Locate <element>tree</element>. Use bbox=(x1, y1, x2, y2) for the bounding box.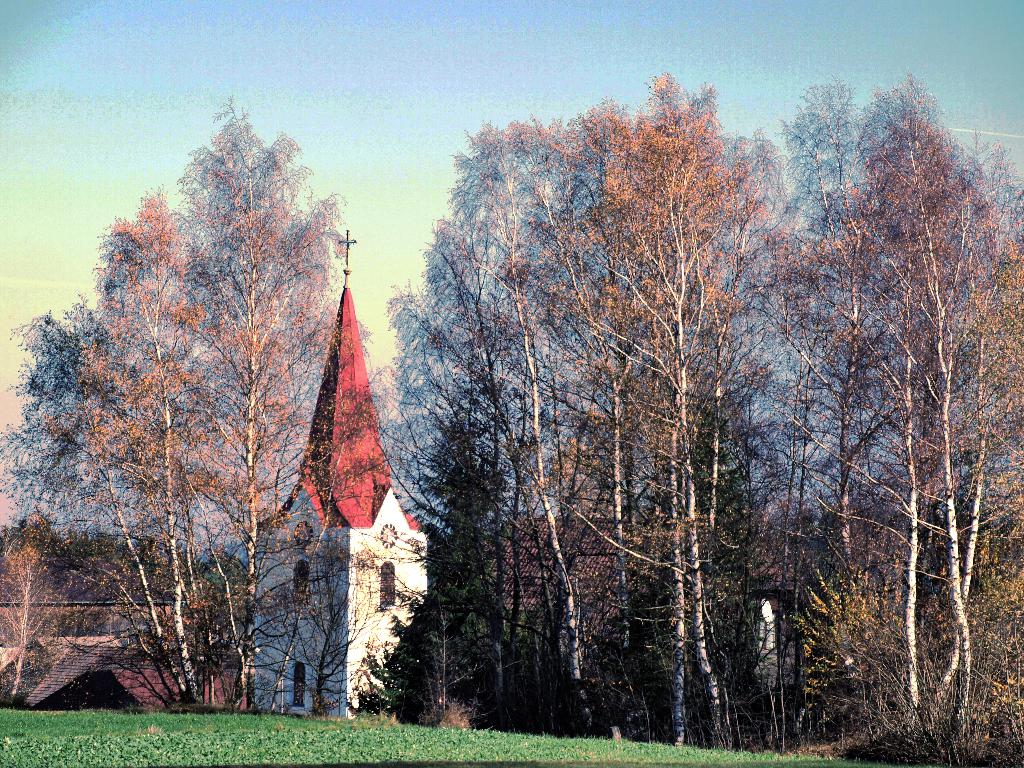
bbox=(674, 322, 767, 752).
